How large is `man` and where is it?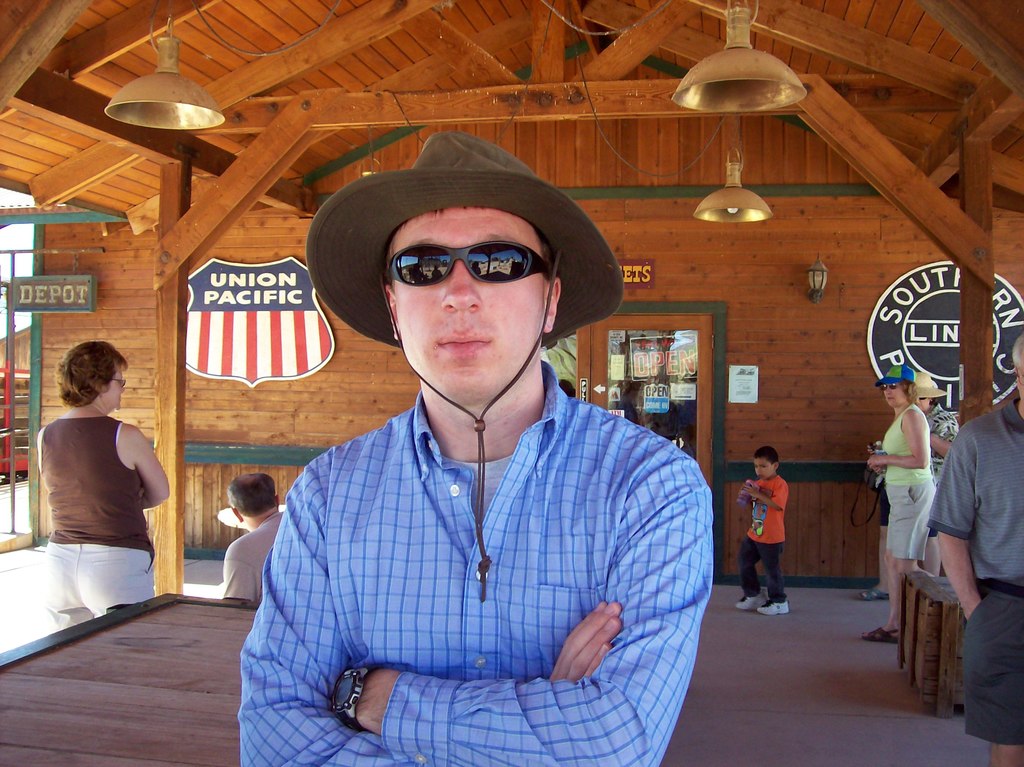
Bounding box: BBox(223, 141, 724, 758).
